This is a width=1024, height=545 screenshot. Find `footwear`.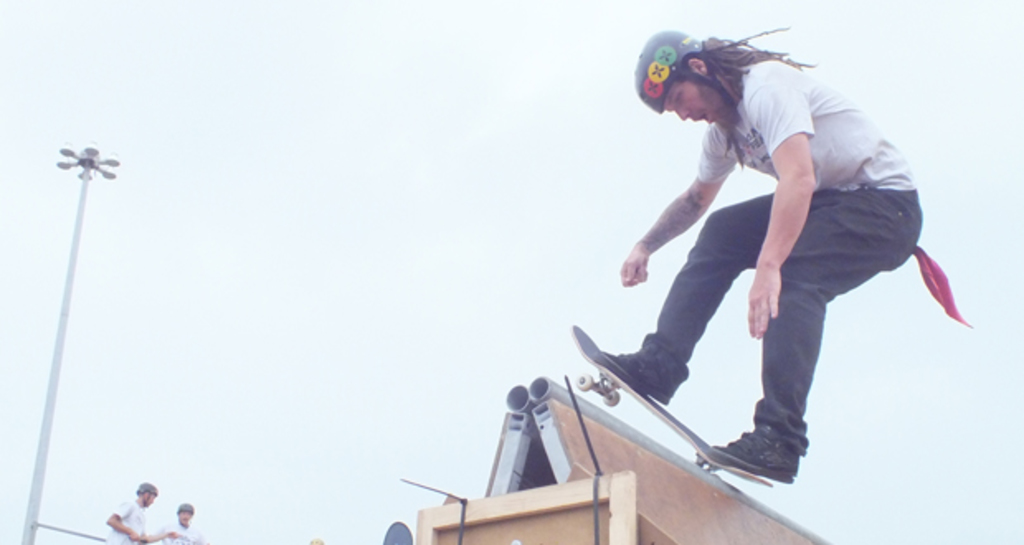
Bounding box: rect(705, 428, 796, 486).
